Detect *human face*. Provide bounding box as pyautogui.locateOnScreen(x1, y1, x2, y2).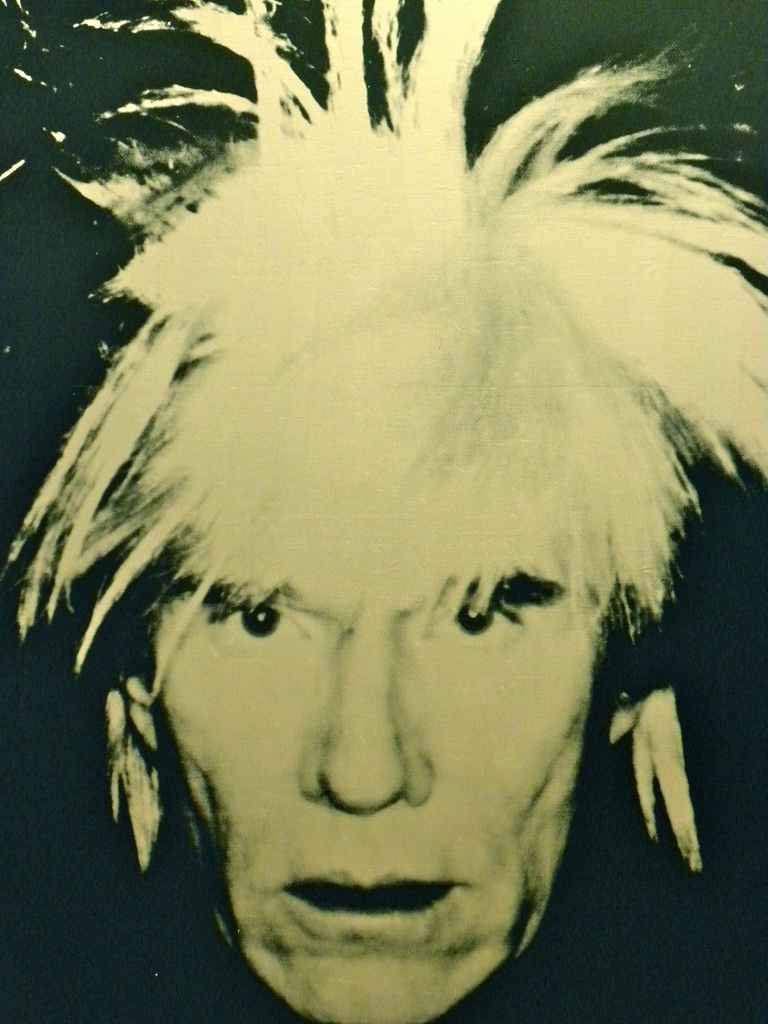
pyautogui.locateOnScreen(157, 531, 615, 1023).
